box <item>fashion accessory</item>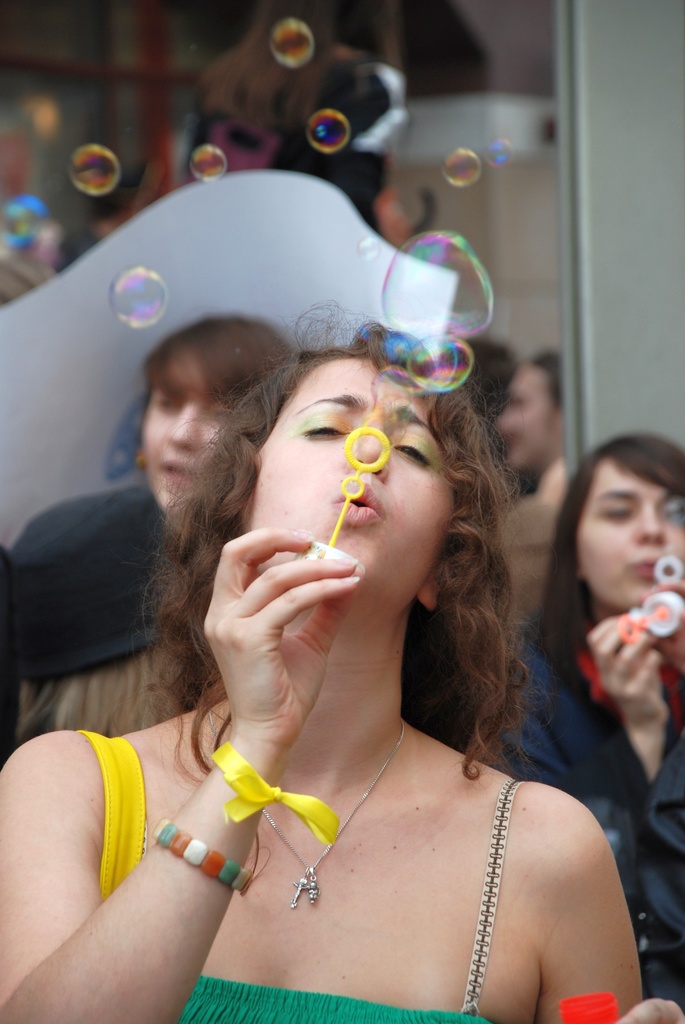
(x1=206, y1=743, x2=344, y2=850)
